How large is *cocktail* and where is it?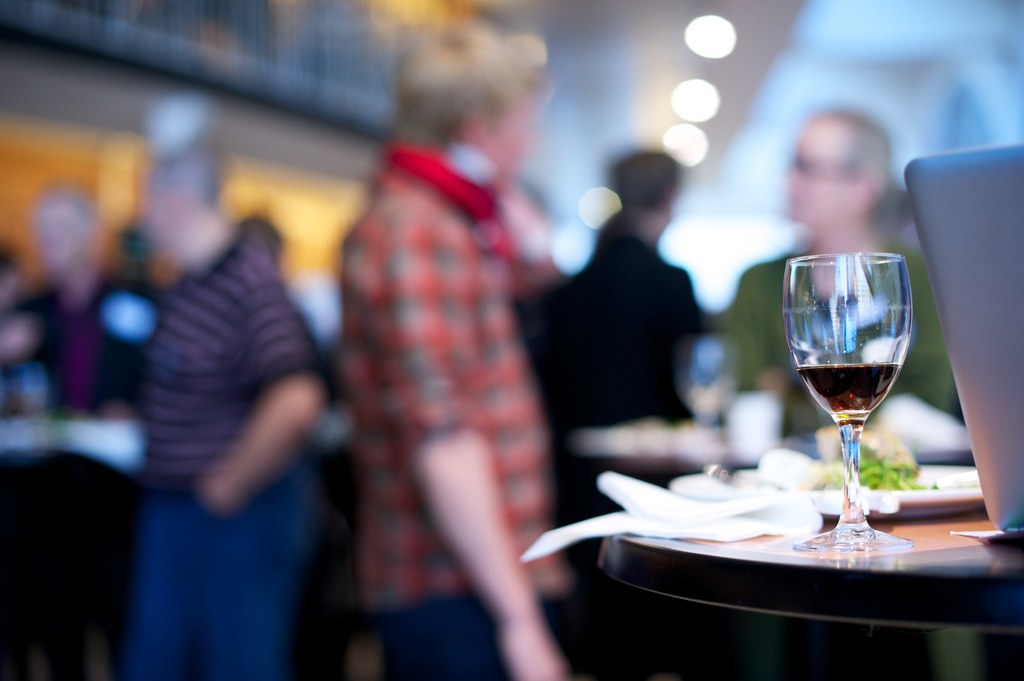
Bounding box: (x1=781, y1=244, x2=914, y2=552).
